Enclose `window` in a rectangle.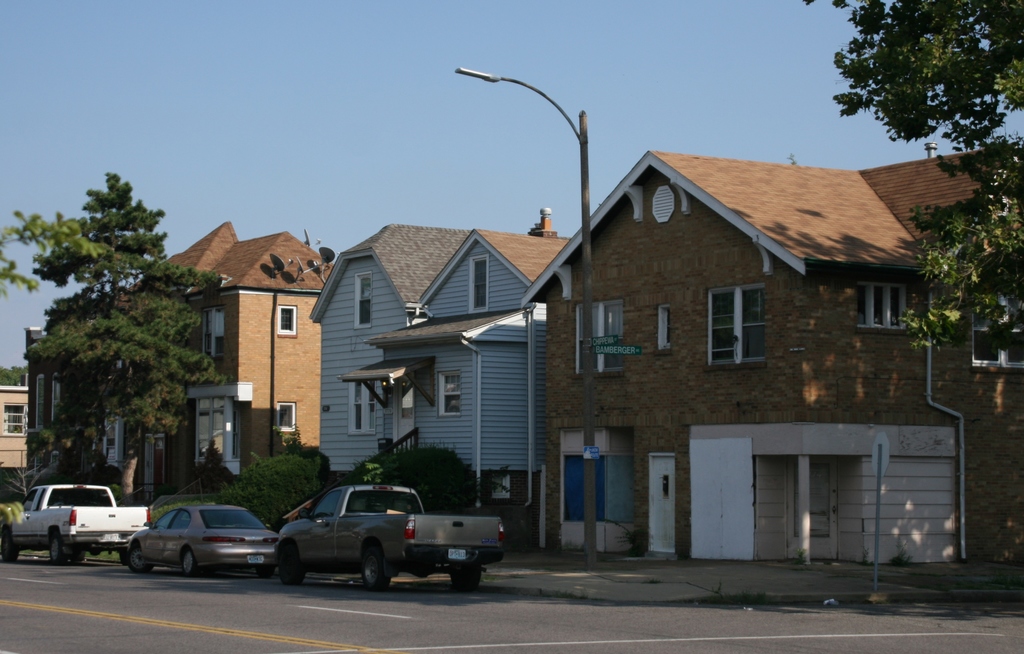
region(278, 303, 298, 338).
